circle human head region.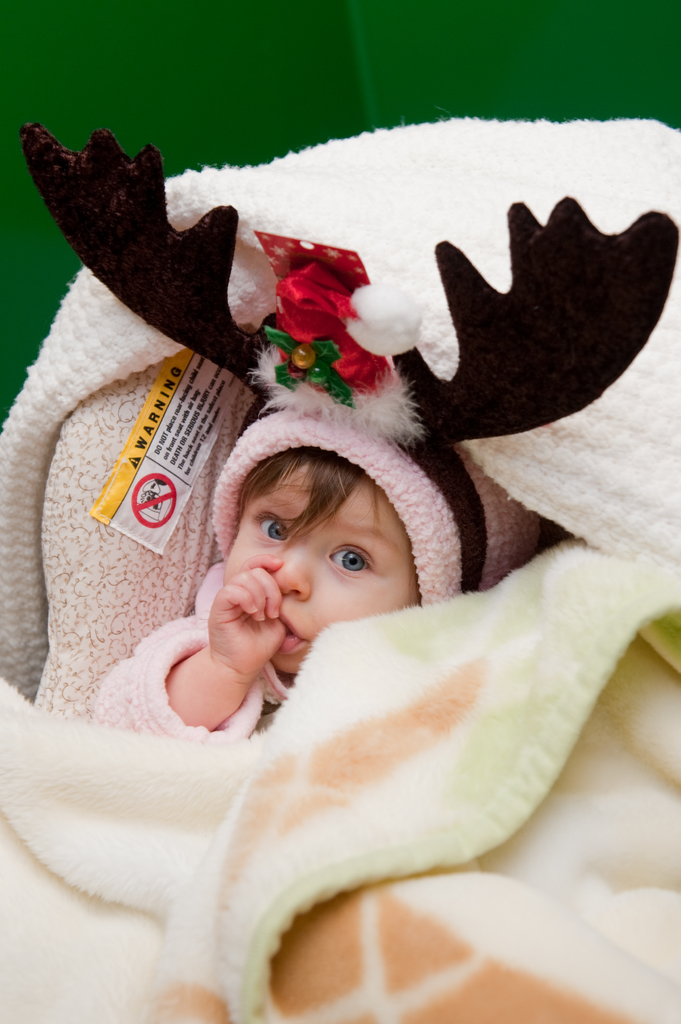
Region: 224,402,544,675.
